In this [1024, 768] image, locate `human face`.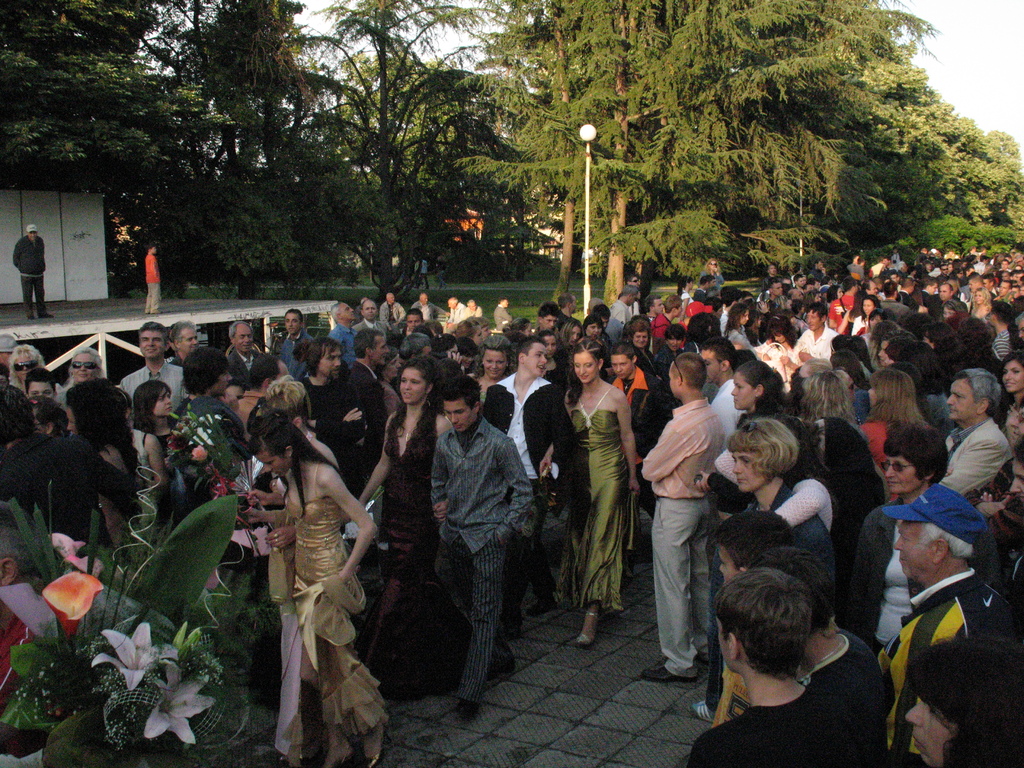
Bounding box: select_region(397, 369, 425, 404).
